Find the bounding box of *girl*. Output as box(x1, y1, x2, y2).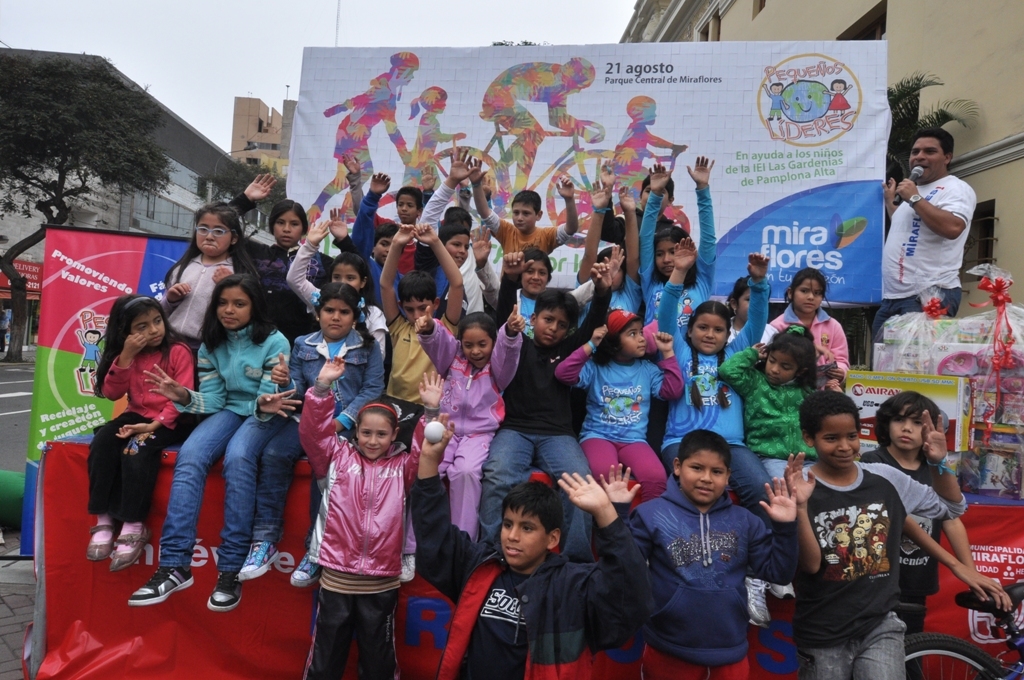
box(640, 156, 717, 449).
